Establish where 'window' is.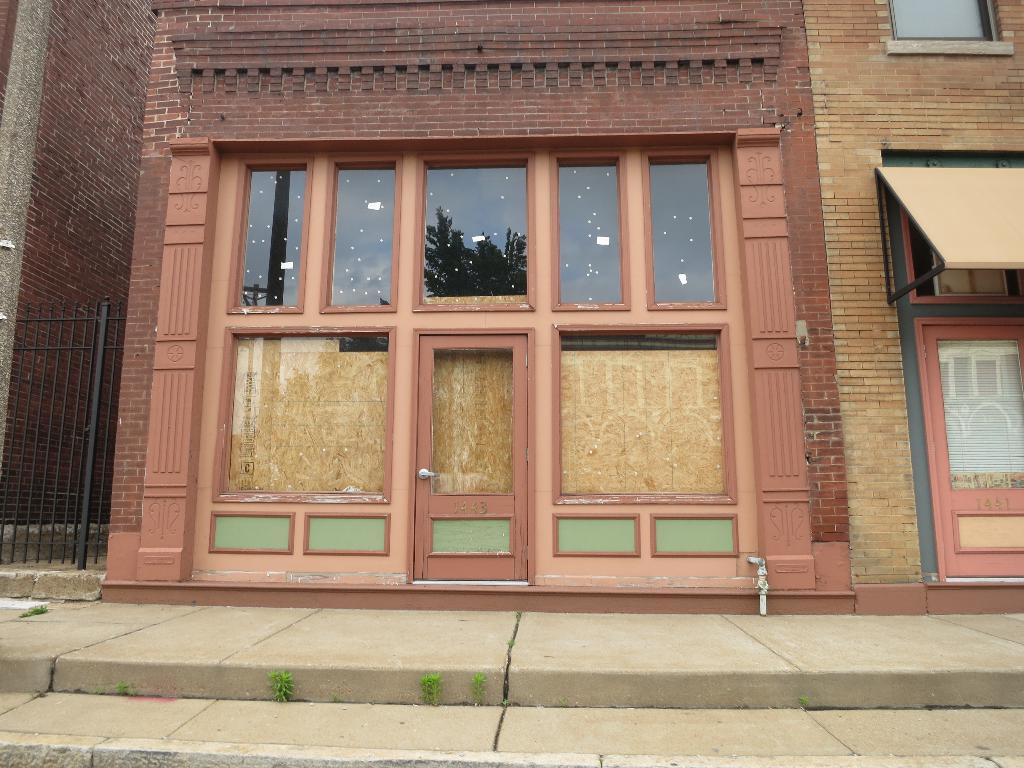
Established at region(900, 197, 1023, 304).
